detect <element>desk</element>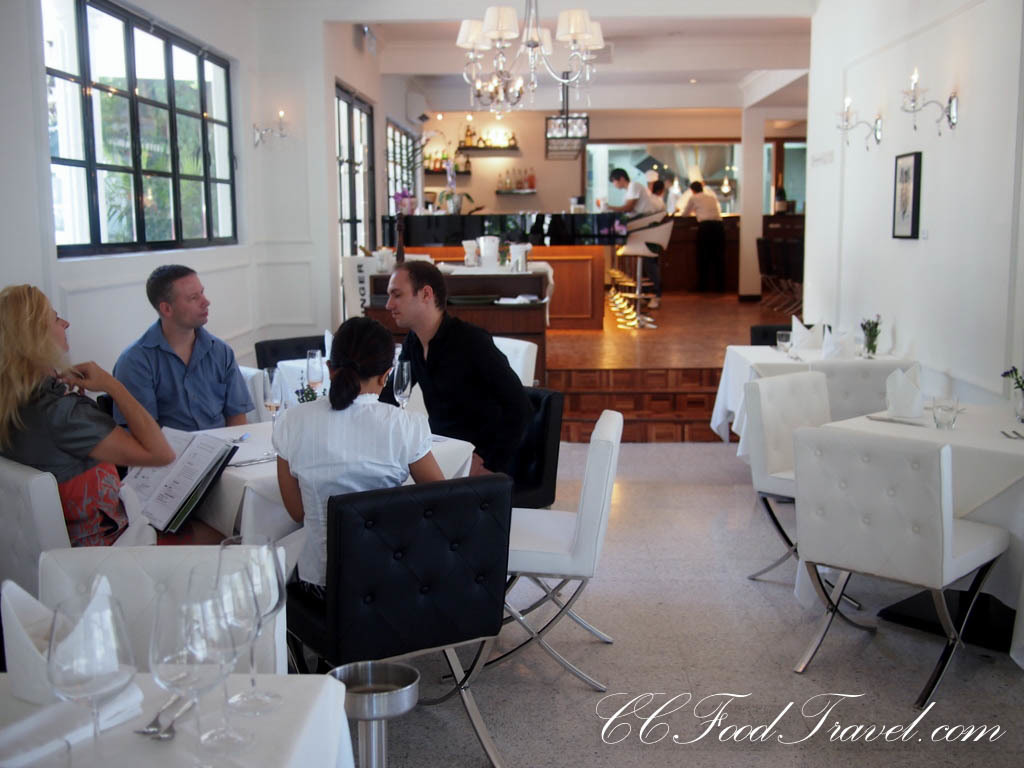
bbox=(349, 255, 554, 384)
